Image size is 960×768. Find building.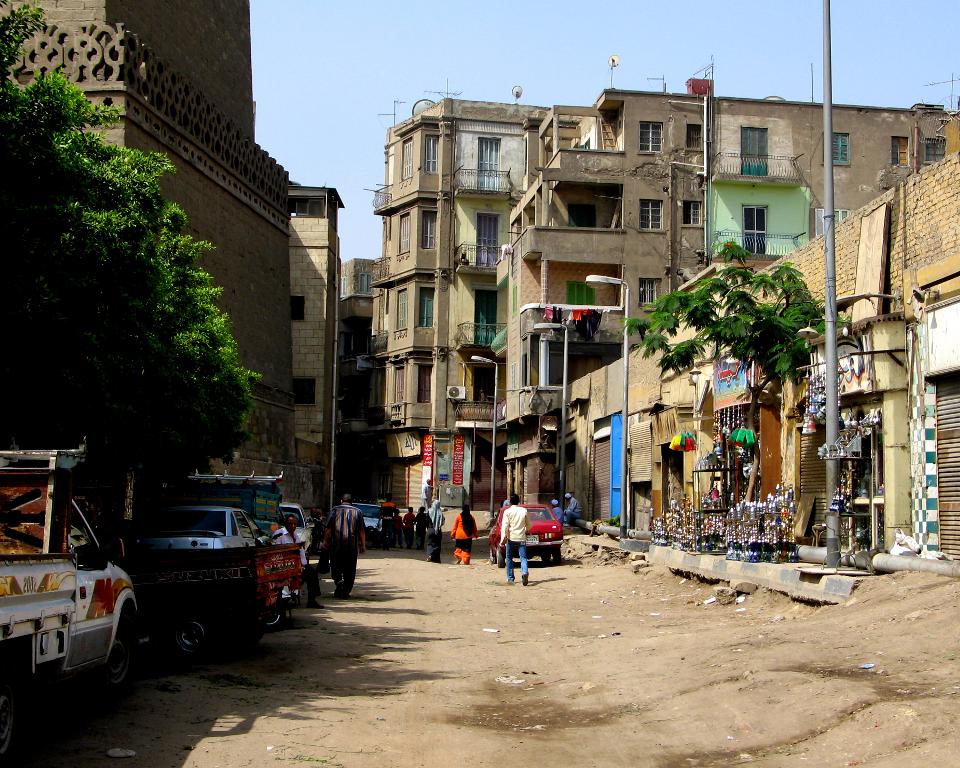
(0, 0, 316, 515).
